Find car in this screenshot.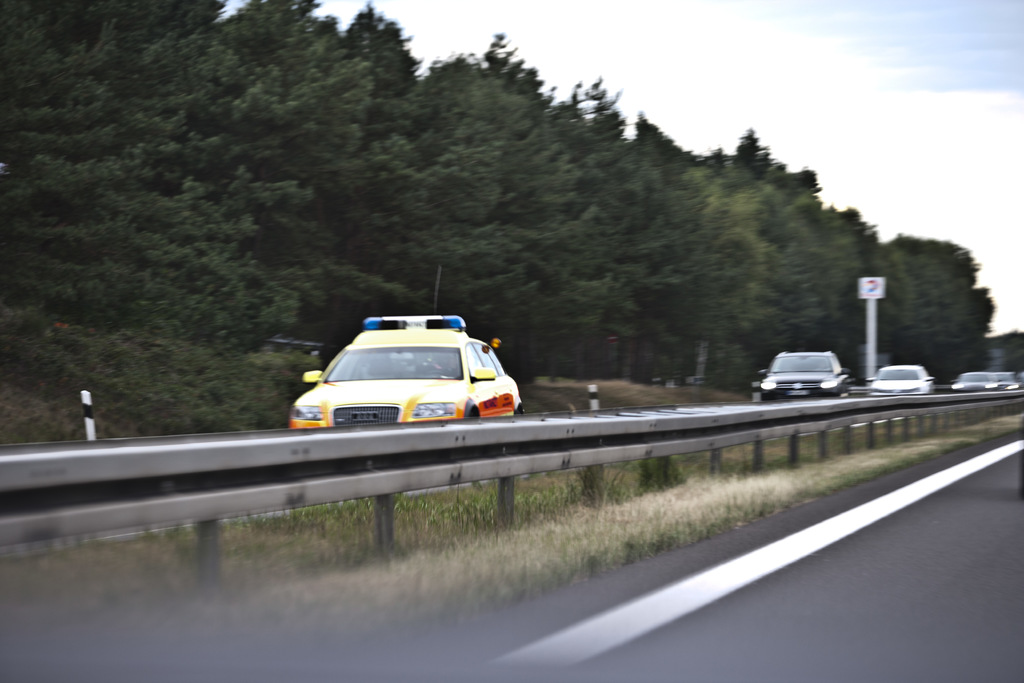
The bounding box for car is left=998, top=372, right=1023, bottom=391.
